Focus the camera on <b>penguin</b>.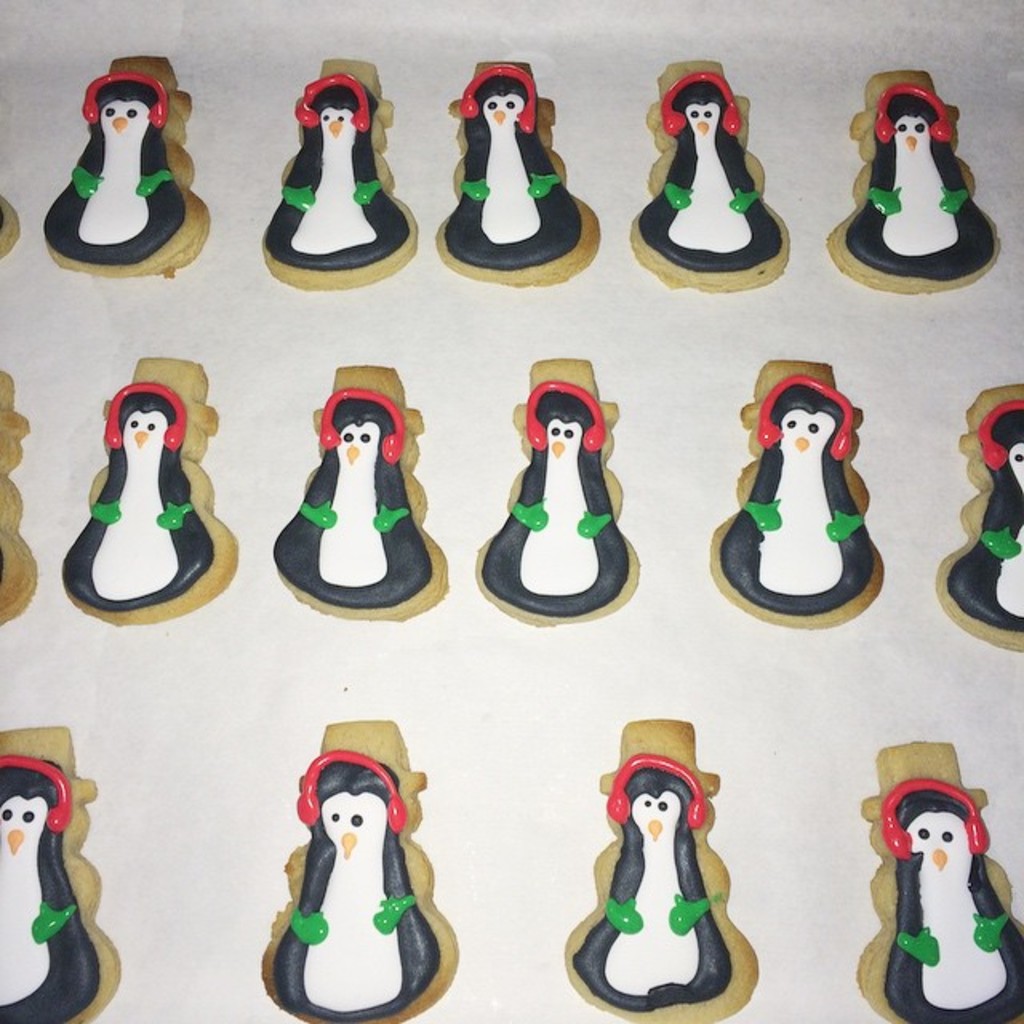
Focus region: <box>470,378,629,624</box>.
